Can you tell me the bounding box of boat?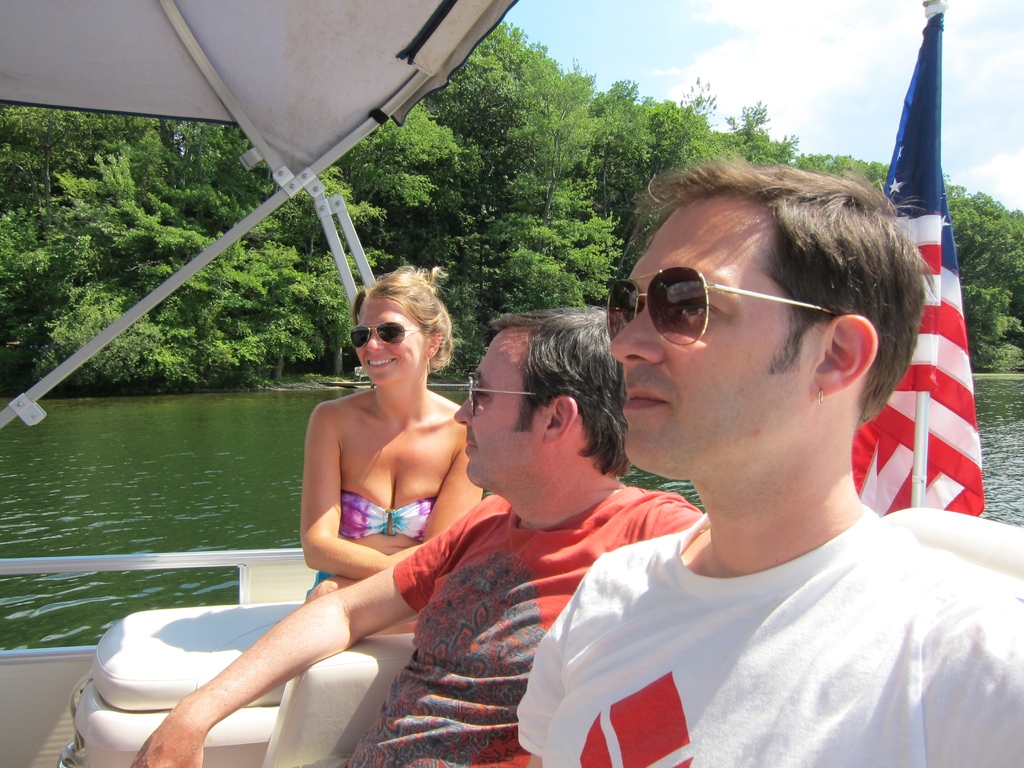
bbox=(0, 0, 1023, 767).
